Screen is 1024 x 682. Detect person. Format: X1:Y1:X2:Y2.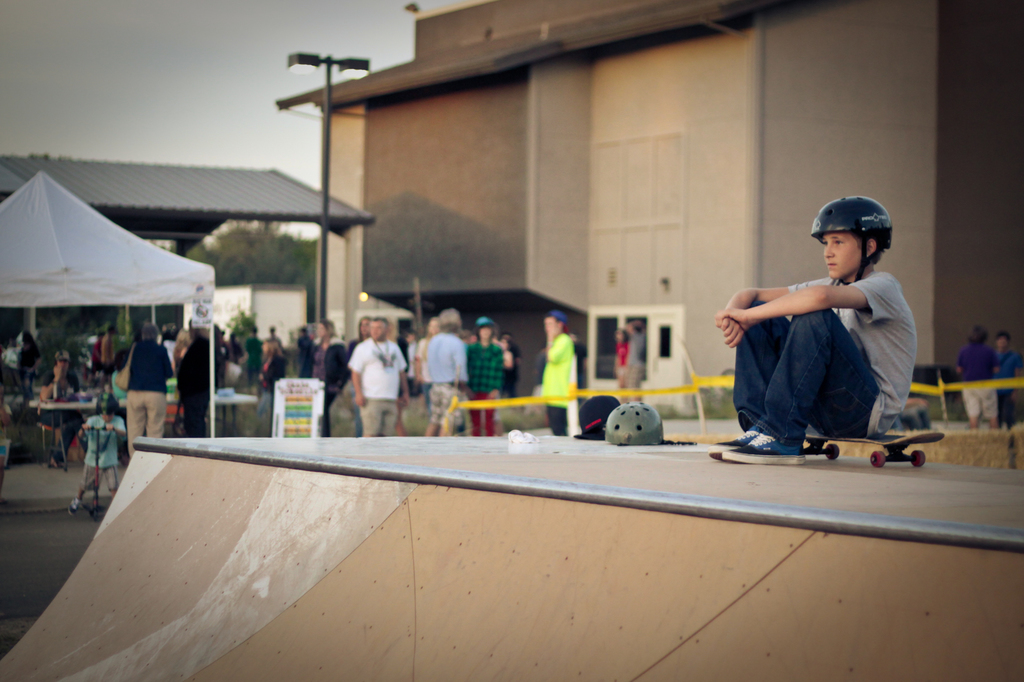
64:393:124:519.
